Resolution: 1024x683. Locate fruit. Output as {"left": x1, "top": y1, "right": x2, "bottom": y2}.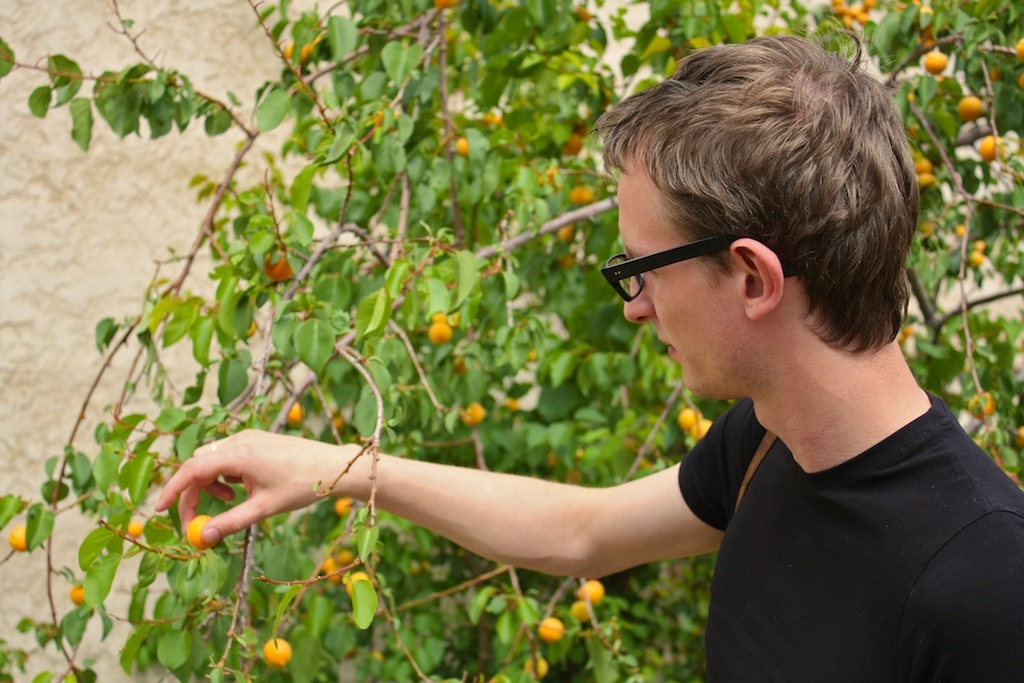
{"left": 692, "top": 417, "right": 718, "bottom": 442}.
